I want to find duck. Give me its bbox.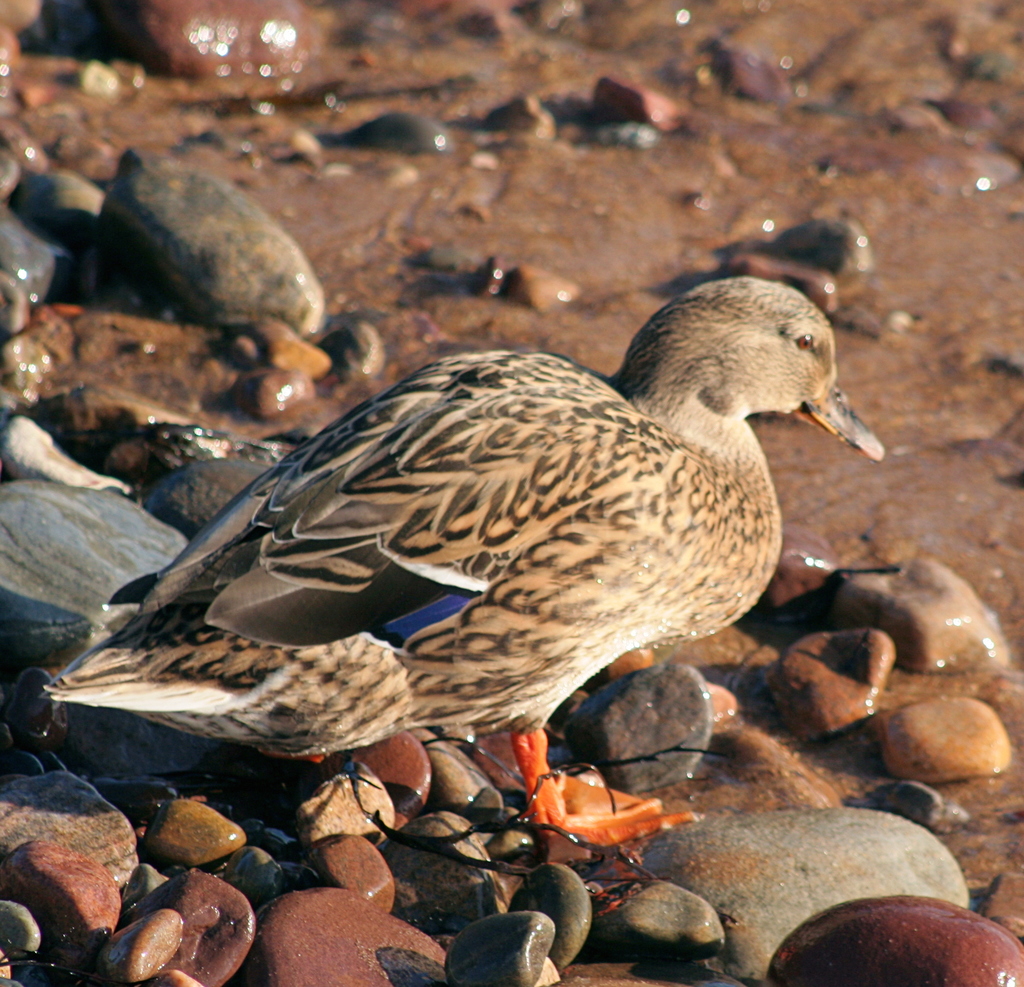
pyautogui.locateOnScreen(22, 264, 894, 851).
